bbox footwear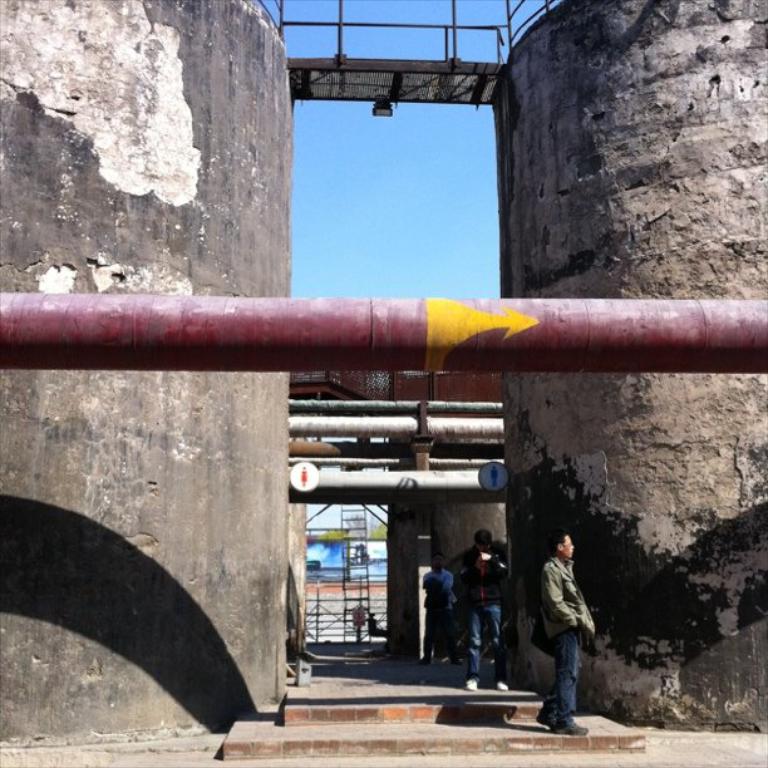
x1=535 y1=712 x2=550 y2=725
